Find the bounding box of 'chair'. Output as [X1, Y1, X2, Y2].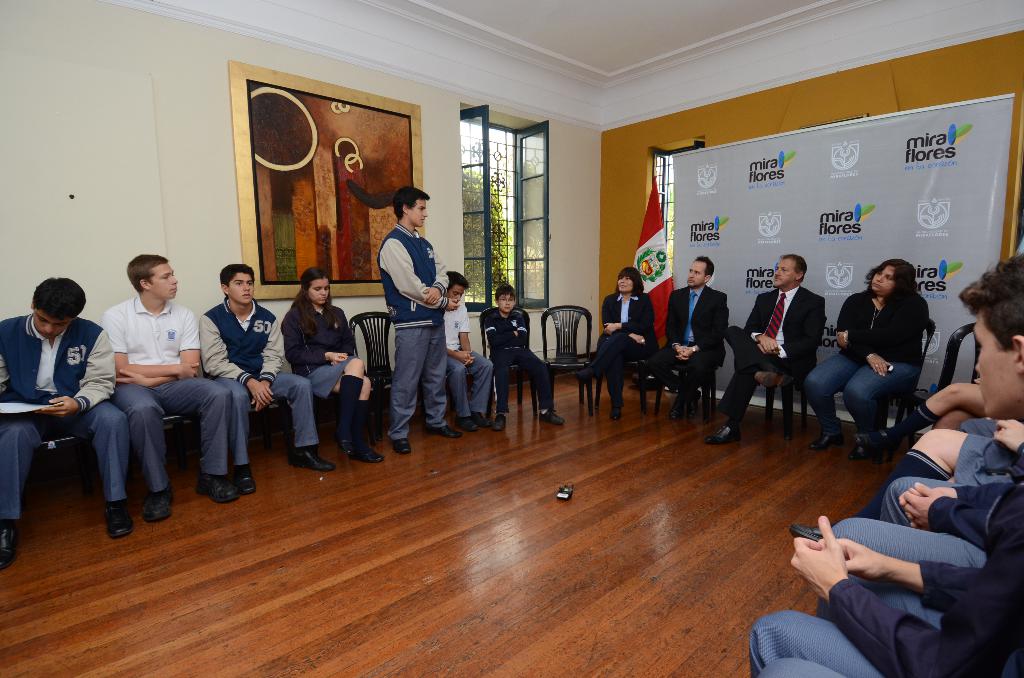
[838, 316, 934, 453].
